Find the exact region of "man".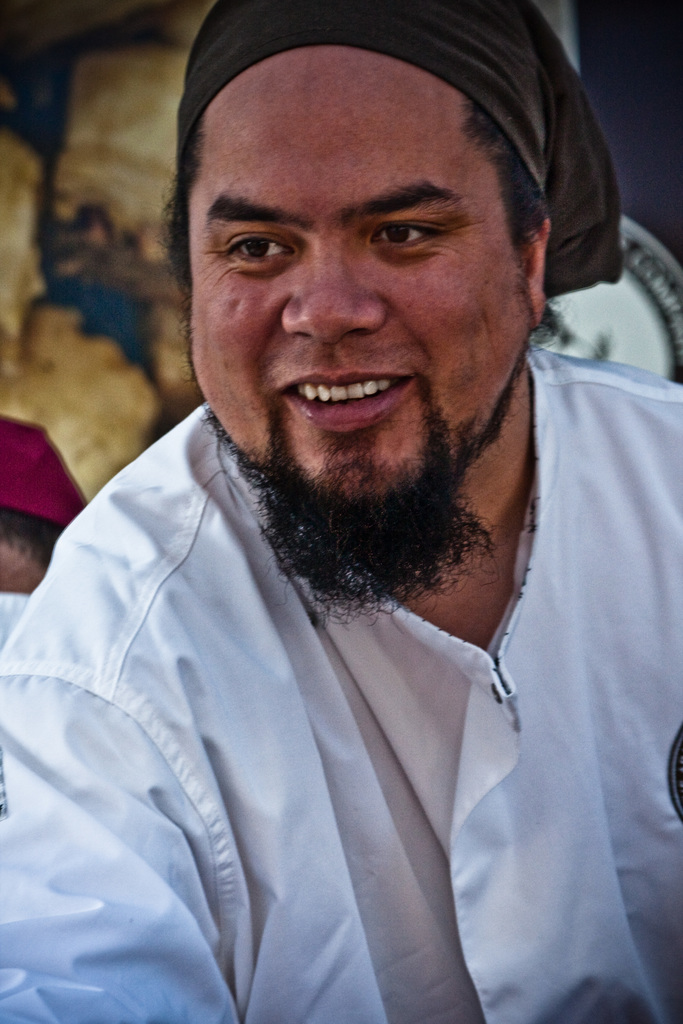
Exact region: 0,0,682,996.
